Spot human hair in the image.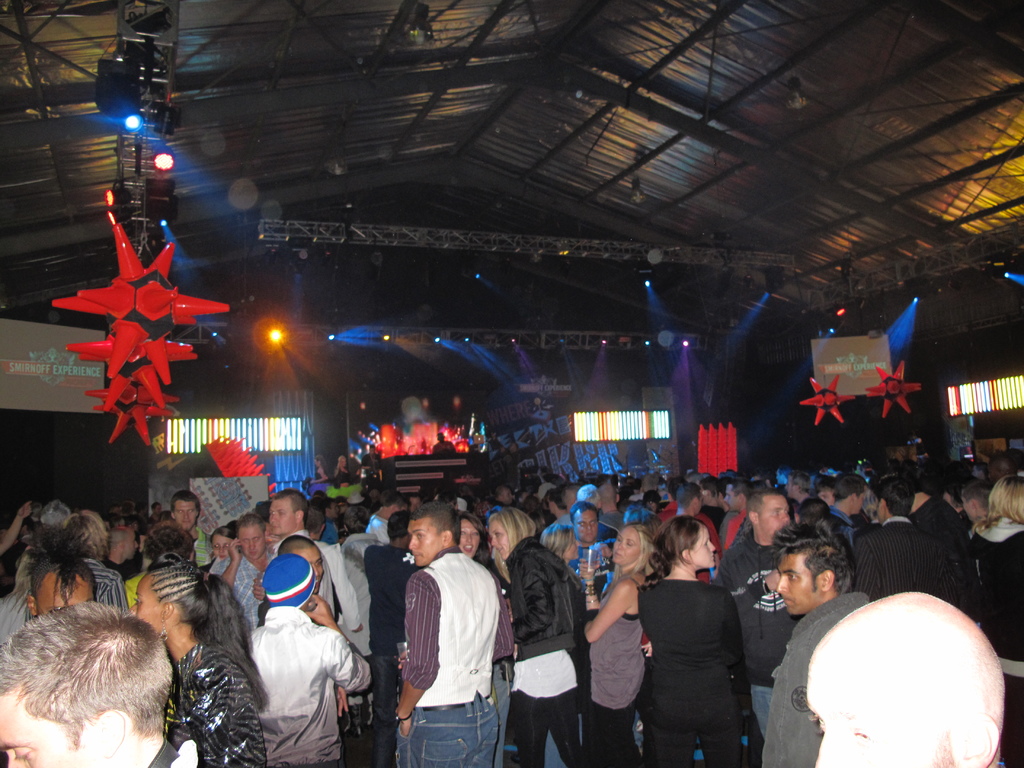
human hair found at 22, 549, 102, 620.
